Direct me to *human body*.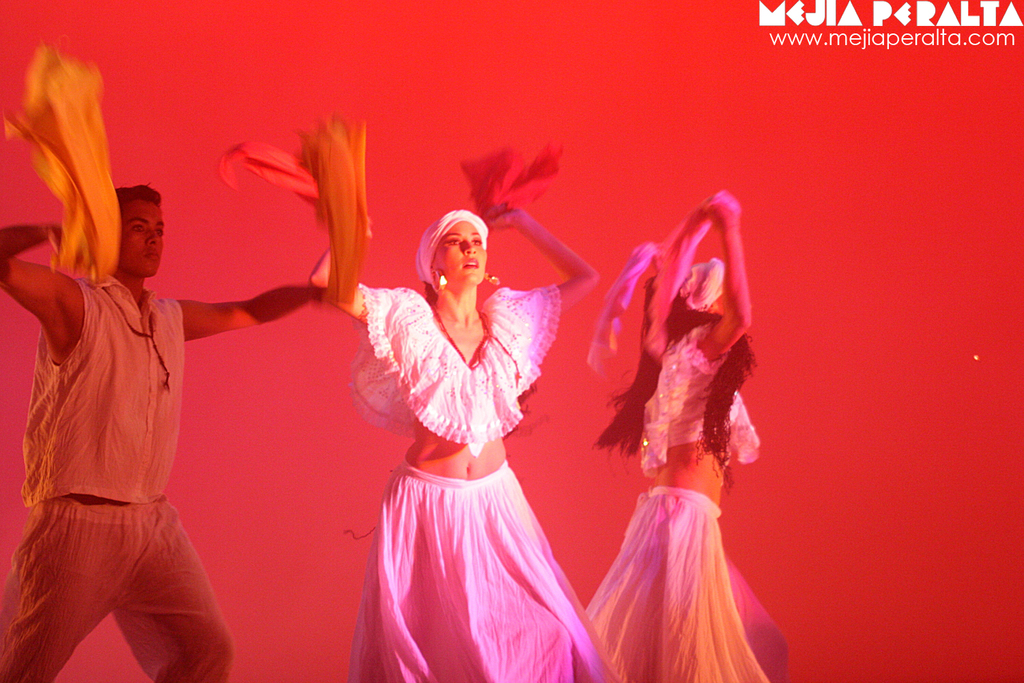
Direction: region(314, 195, 603, 682).
